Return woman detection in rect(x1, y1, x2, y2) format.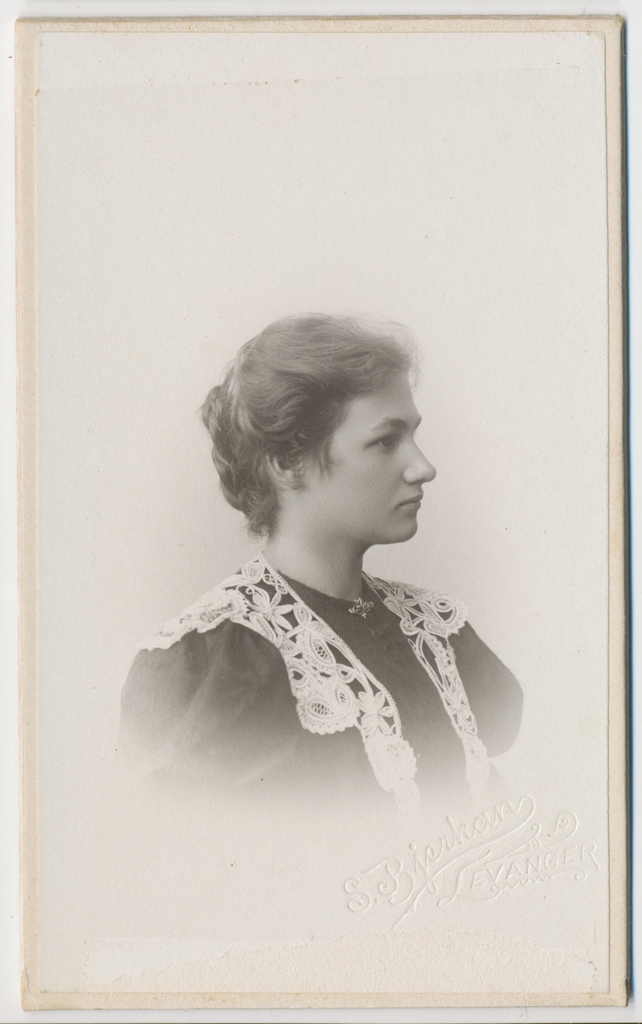
rect(113, 276, 552, 870).
